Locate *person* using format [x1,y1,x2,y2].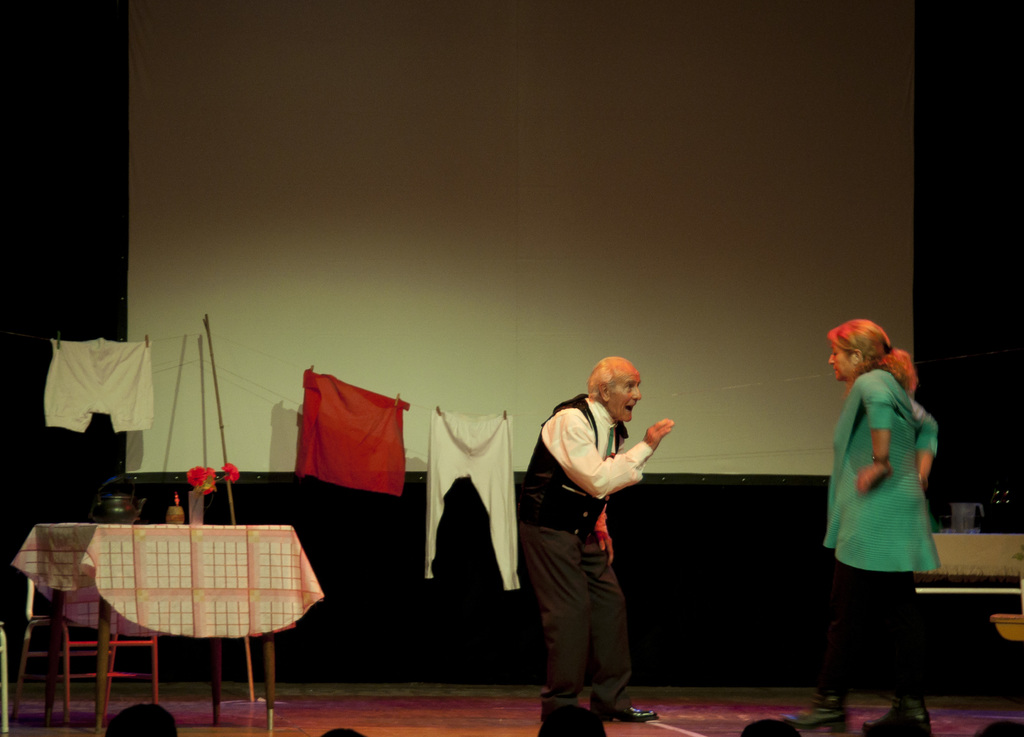
[779,320,943,736].
